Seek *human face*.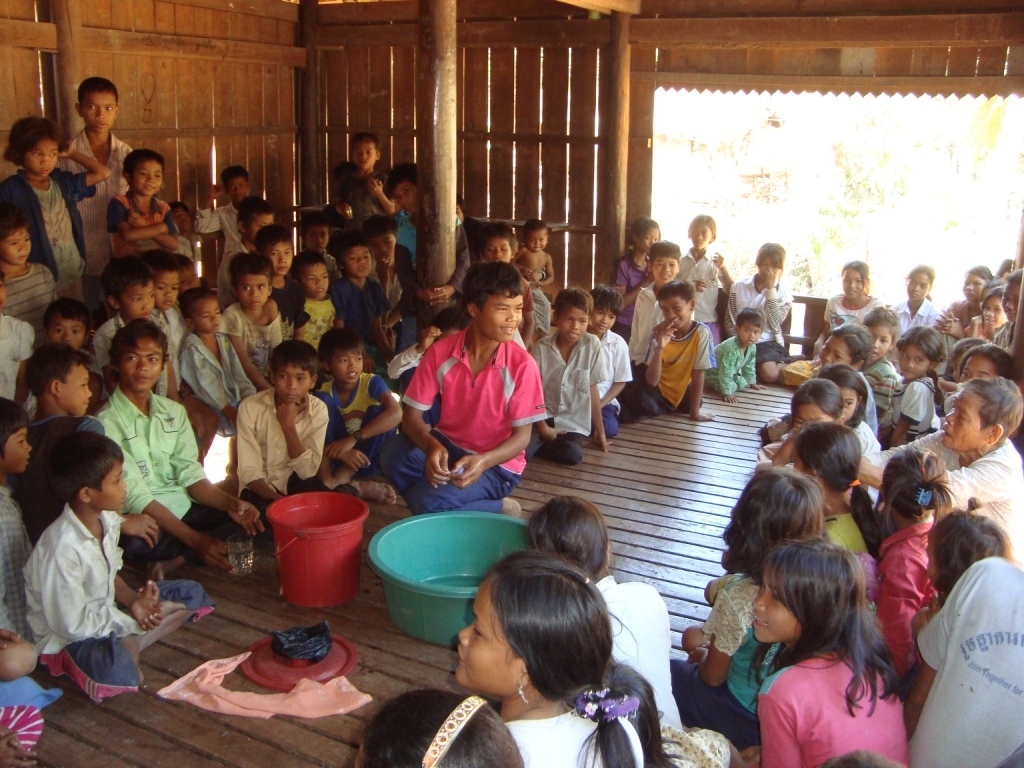
select_region(527, 228, 548, 253).
